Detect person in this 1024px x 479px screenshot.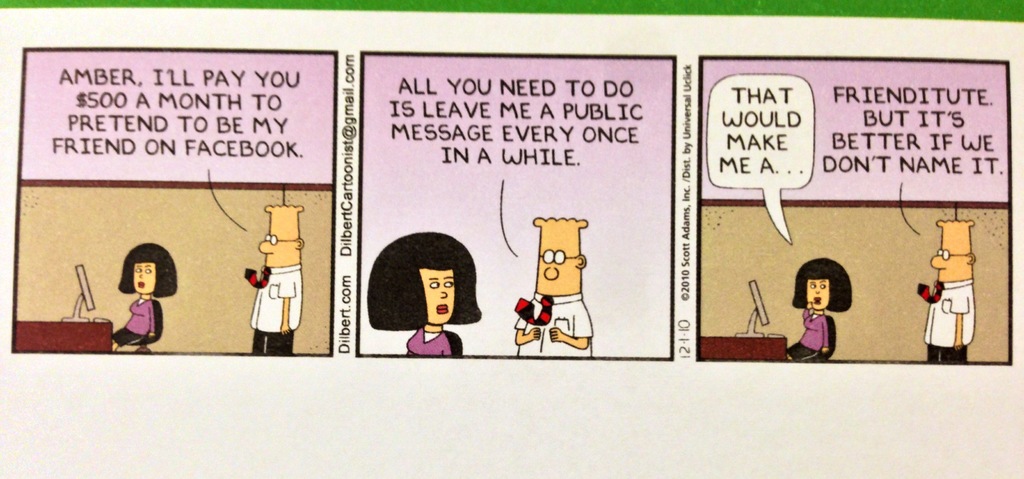
Detection: <box>111,240,177,352</box>.
